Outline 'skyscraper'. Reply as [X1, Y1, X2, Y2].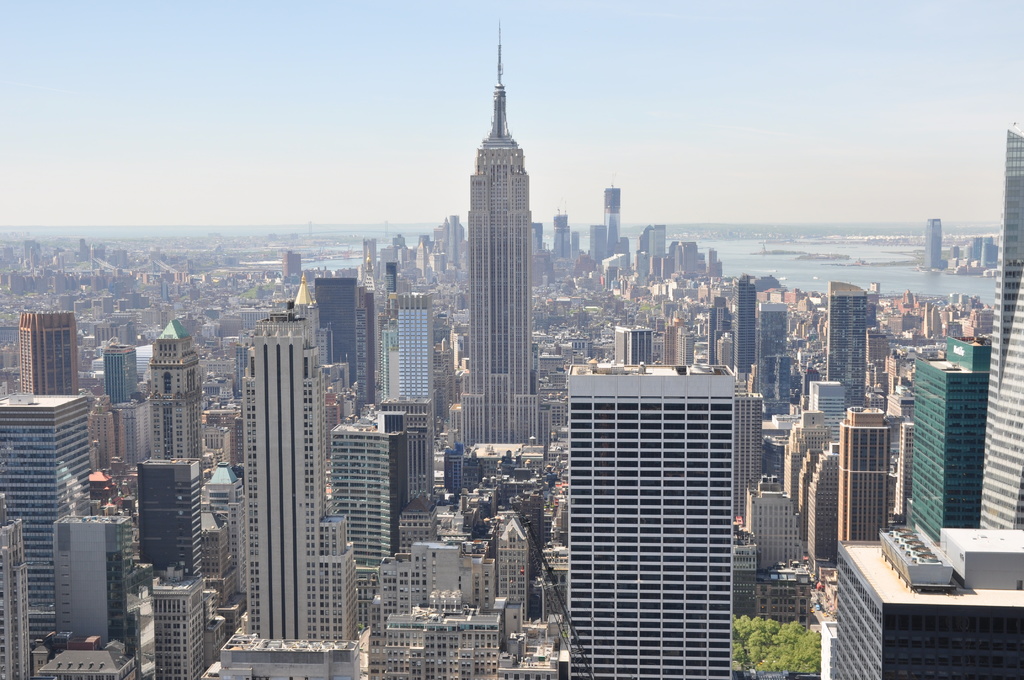
[834, 403, 892, 545].
